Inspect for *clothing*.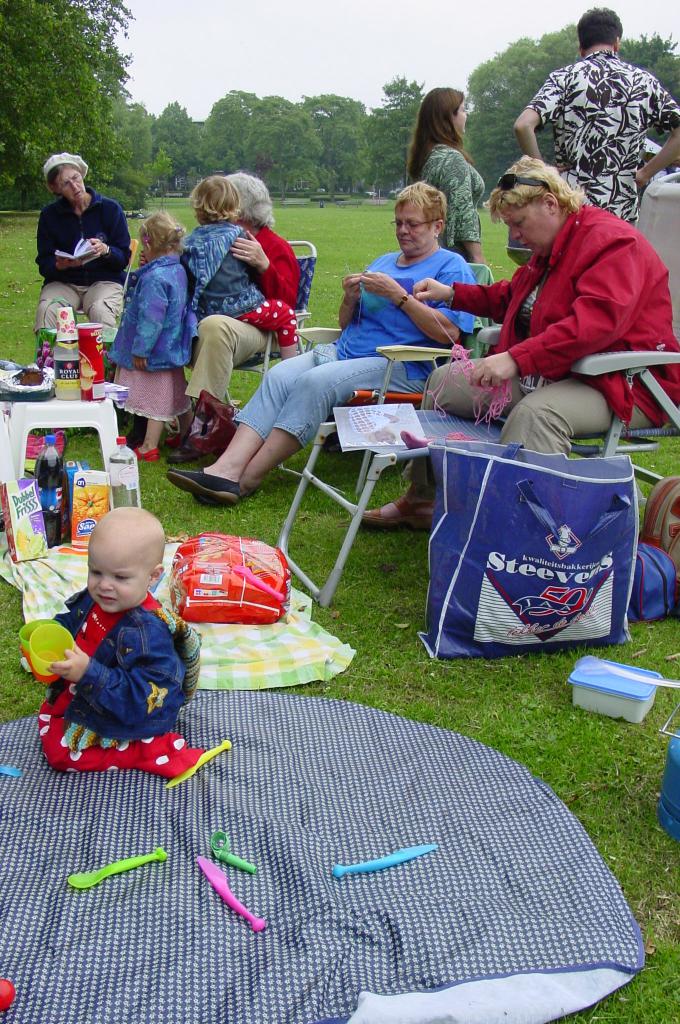
Inspection: box(196, 227, 254, 326).
